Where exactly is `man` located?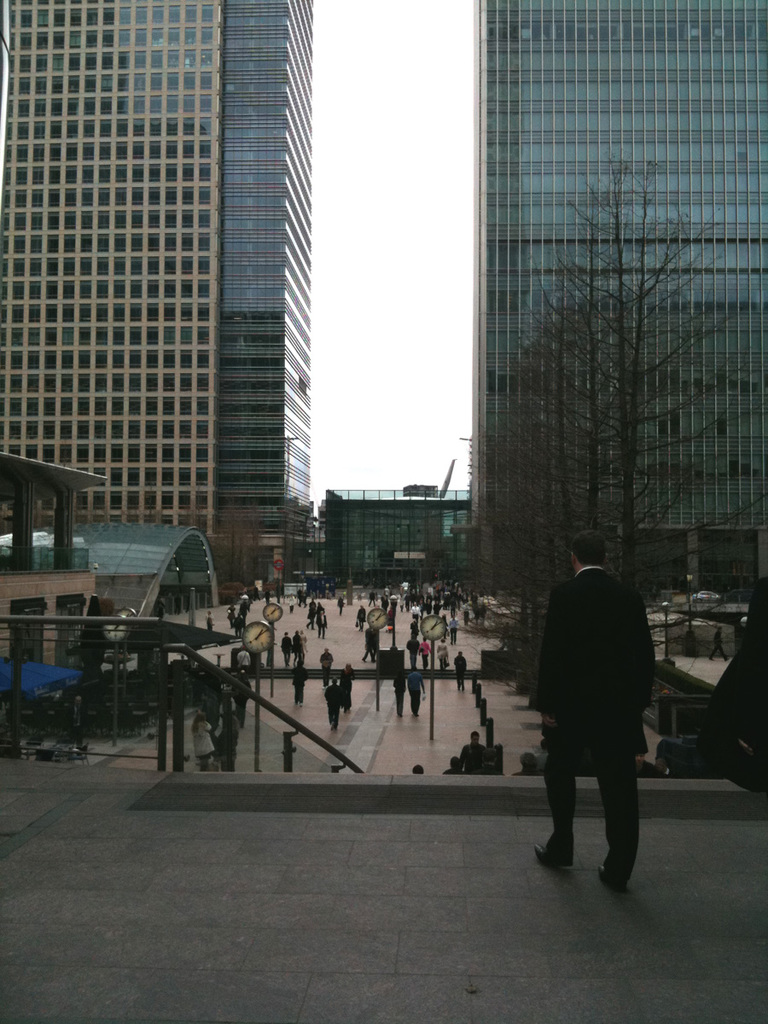
Its bounding box is [left=318, top=649, right=333, bottom=672].
